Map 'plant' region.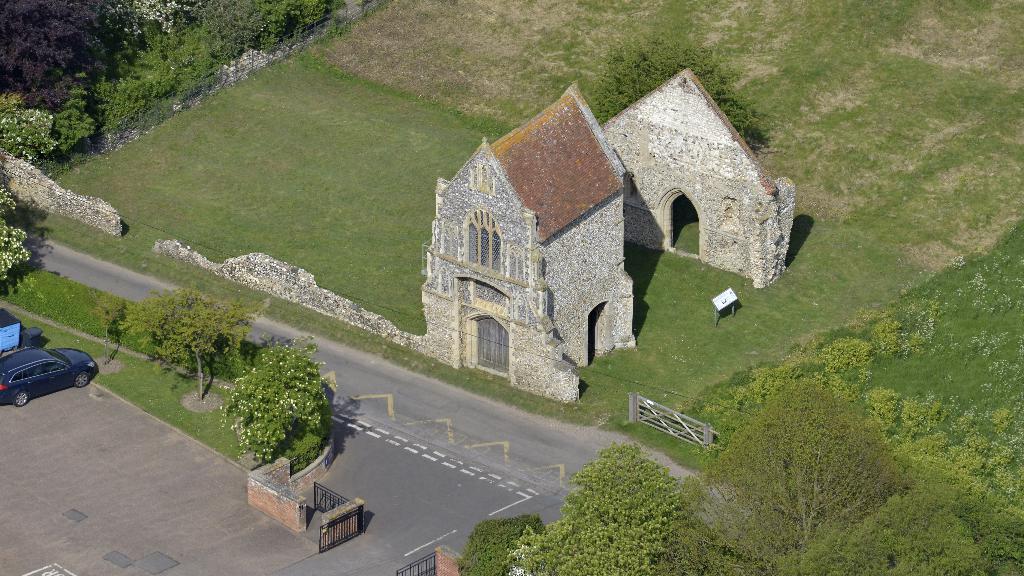
Mapped to (left=119, top=282, right=260, bottom=413).
